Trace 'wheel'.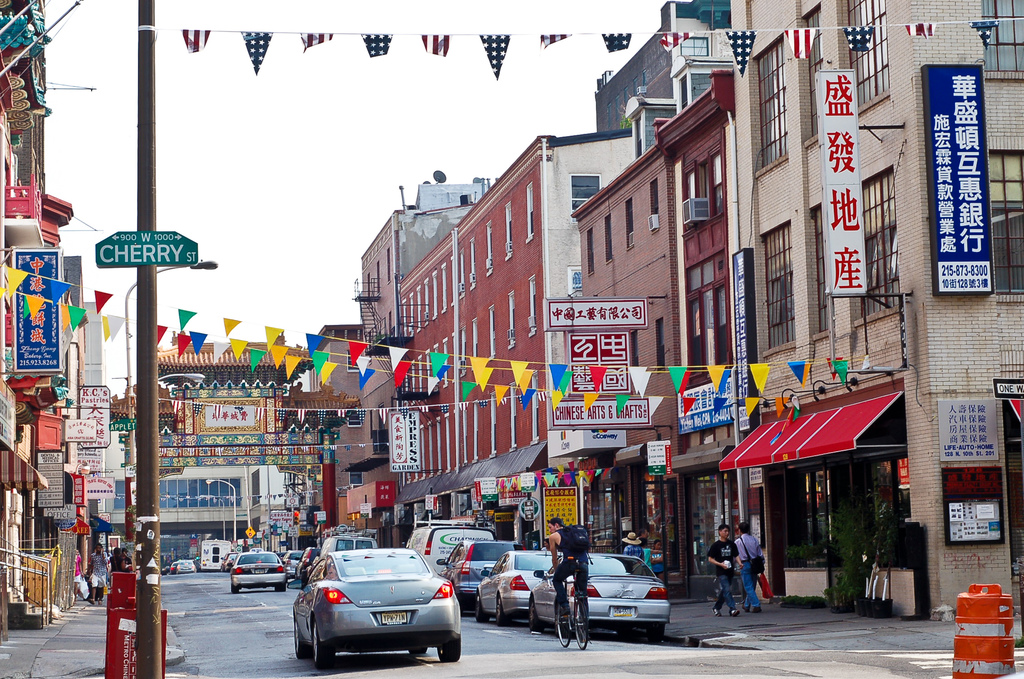
Traced to (x1=230, y1=589, x2=241, y2=593).
